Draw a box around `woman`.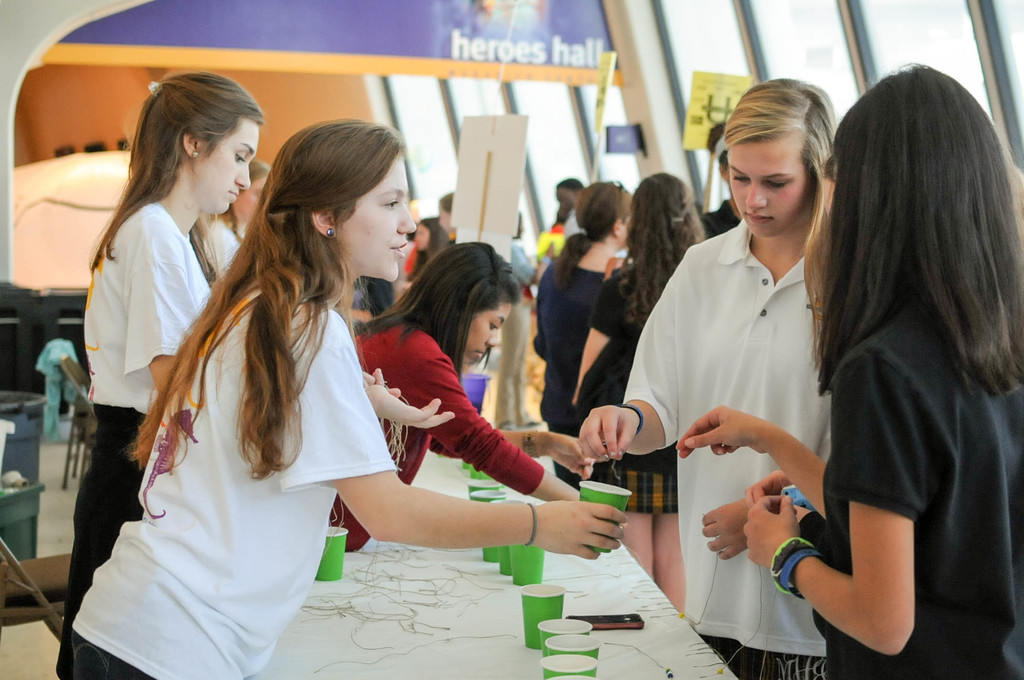
detection(54, 70, 264, 679).
